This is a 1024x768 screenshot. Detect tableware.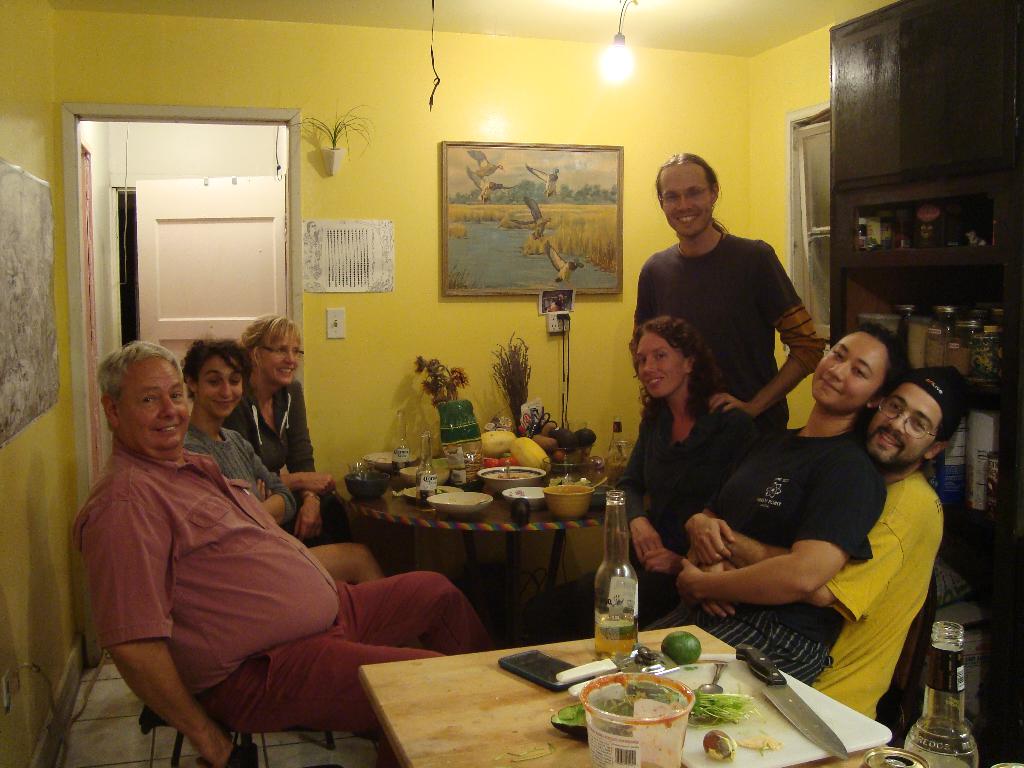
detection(548, 452, 594, 487).
